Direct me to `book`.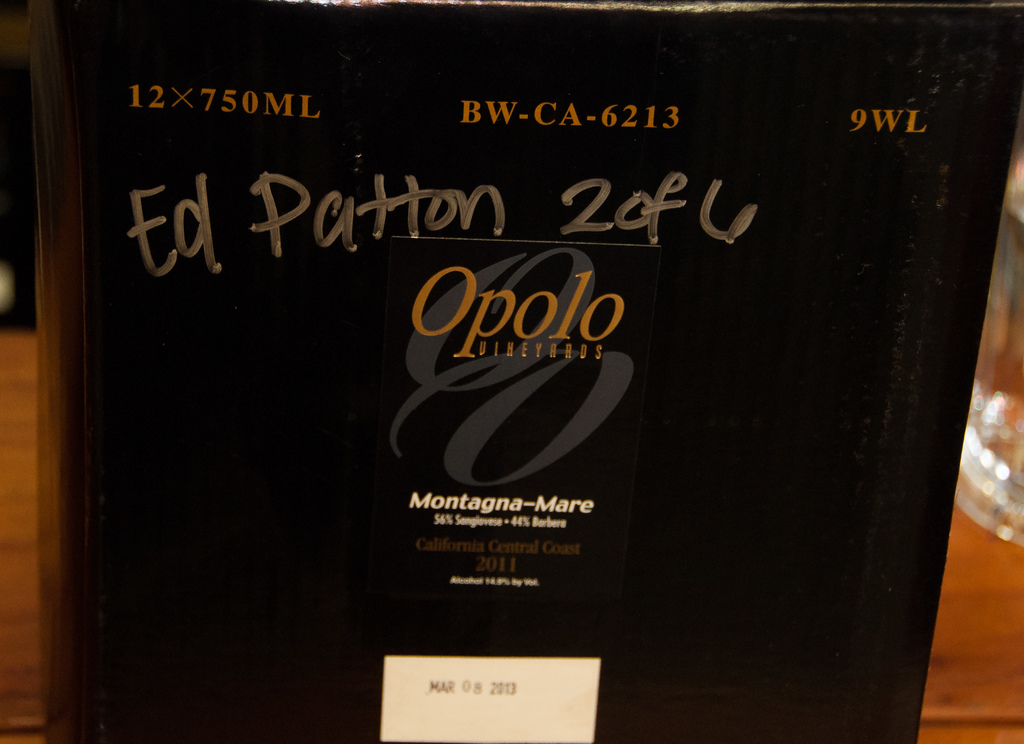
Direction: 39,0,1023,743.
